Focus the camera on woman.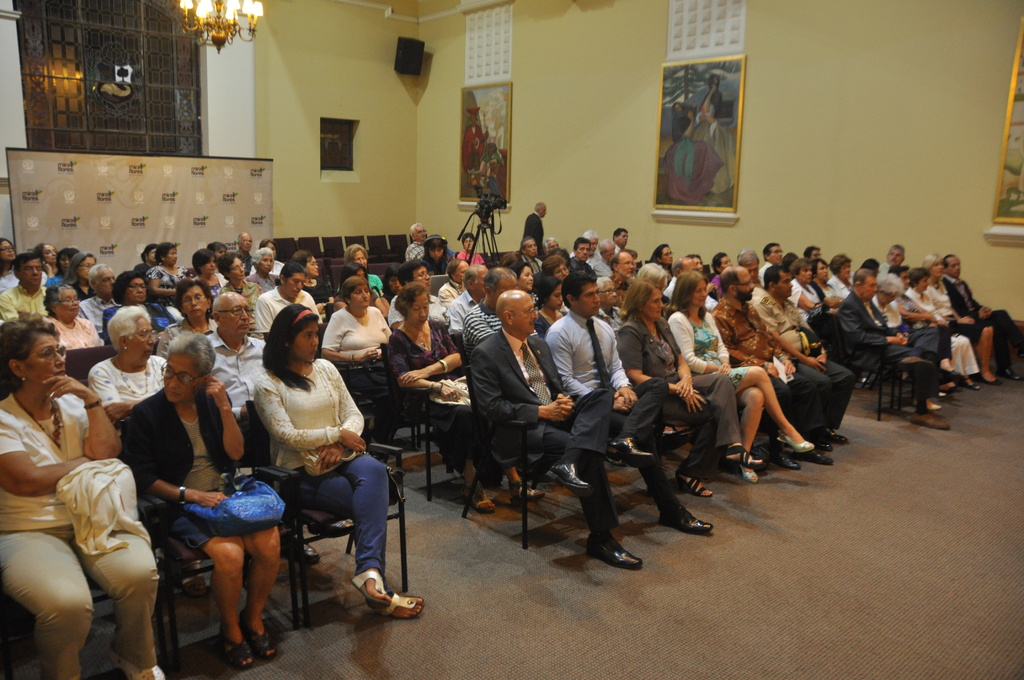
Focus region: <box>595,274,627,337</box>.
